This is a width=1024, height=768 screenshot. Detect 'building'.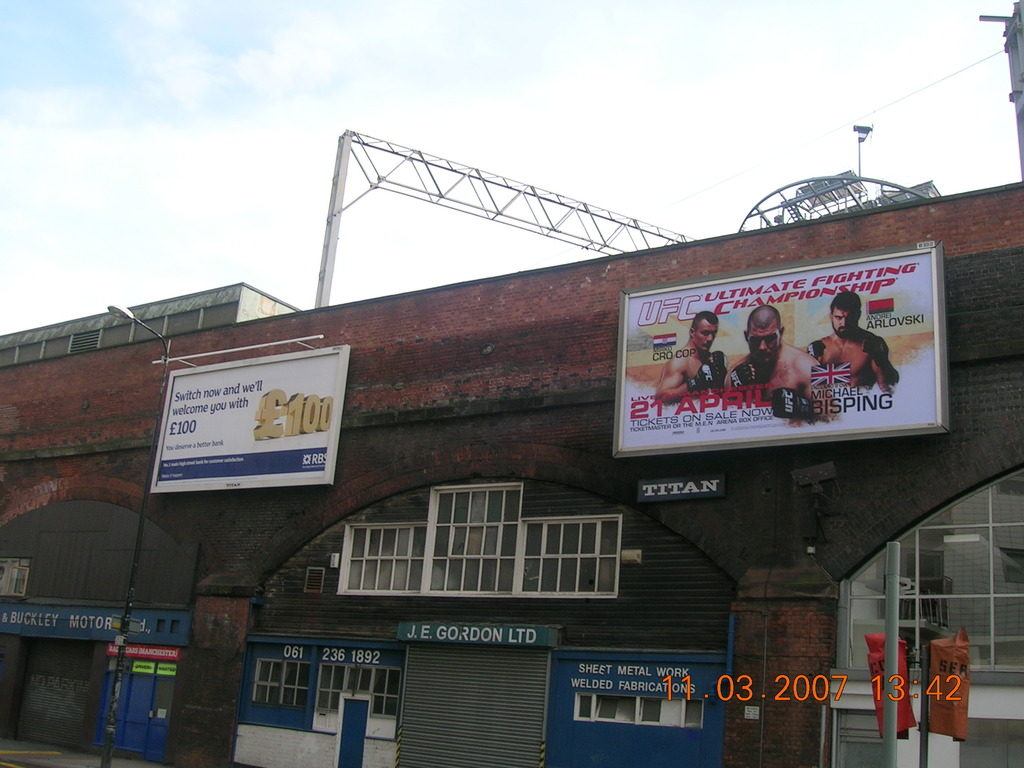
(0, 0, 1023, 767).
